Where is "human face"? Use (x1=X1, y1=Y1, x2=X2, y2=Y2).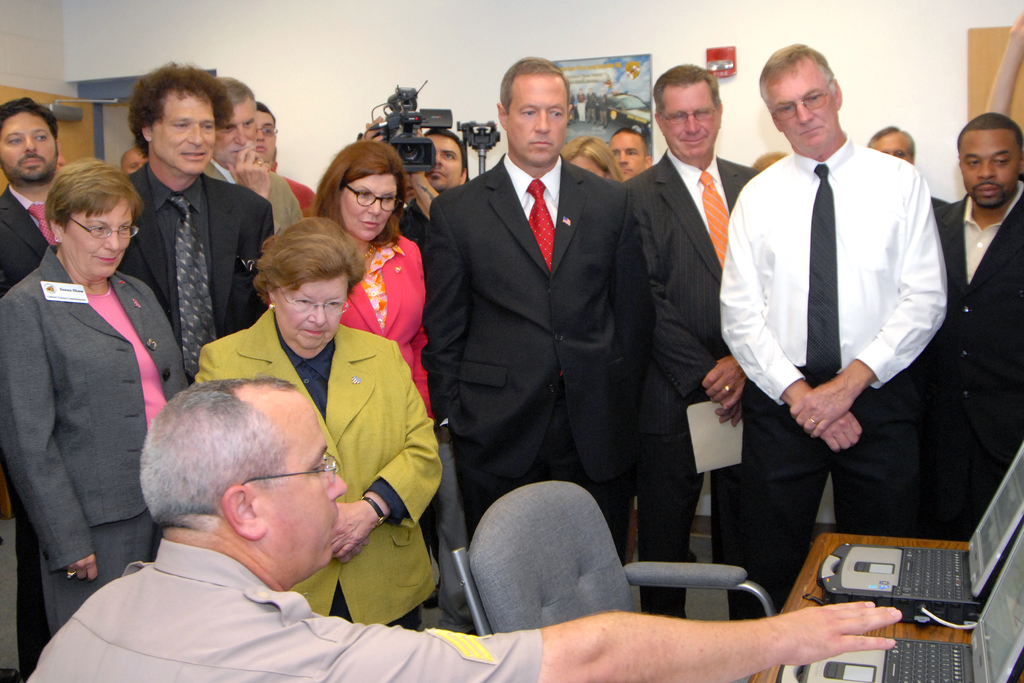
(x1=611, y1=132, x2=644, y2=174).
